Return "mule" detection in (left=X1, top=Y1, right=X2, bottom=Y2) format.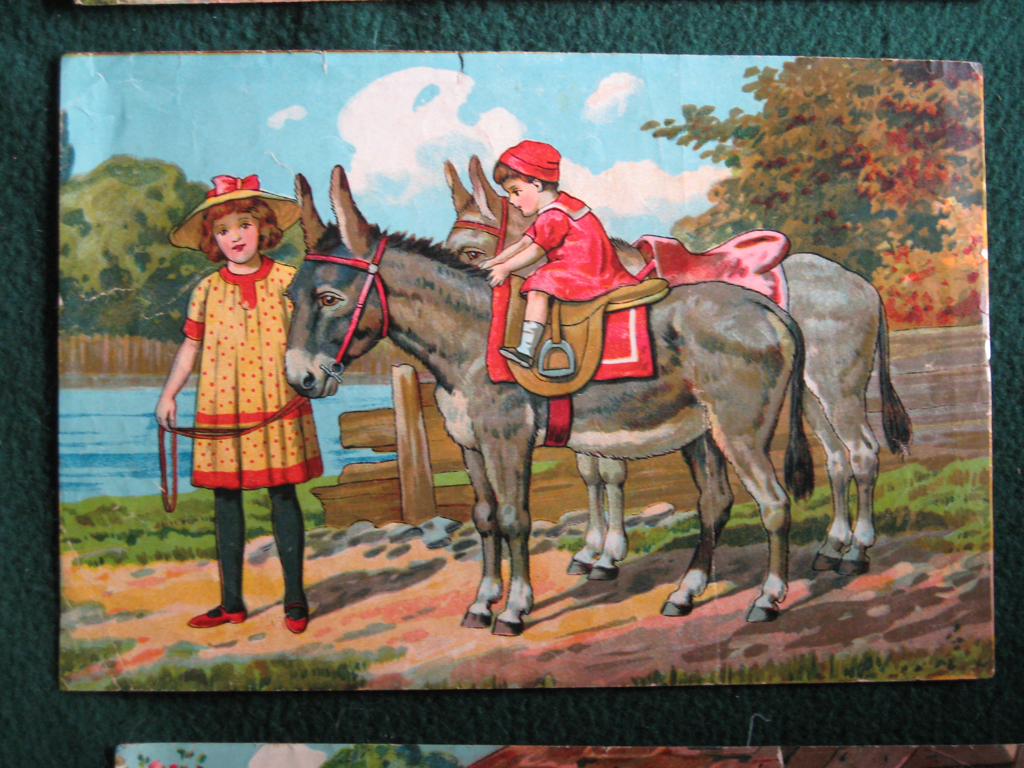
(left=436, top=154, right=910, bottom=575).
